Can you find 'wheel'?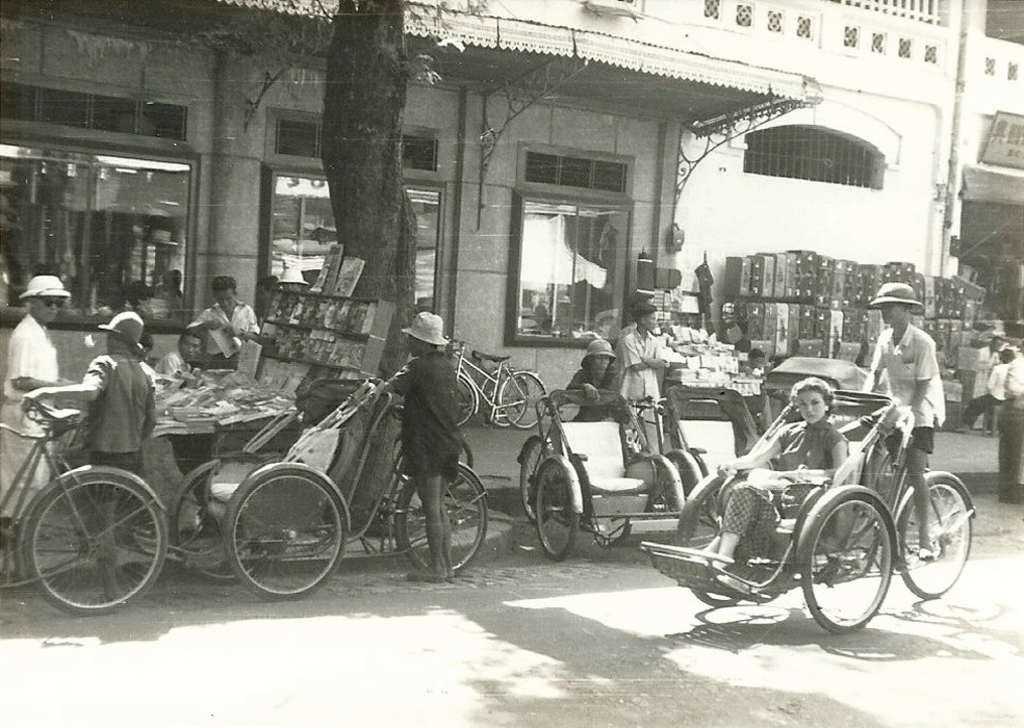
Yes, bounding box: {"left": 536, "top": 457, "right": 575, "bottom": 566}.
